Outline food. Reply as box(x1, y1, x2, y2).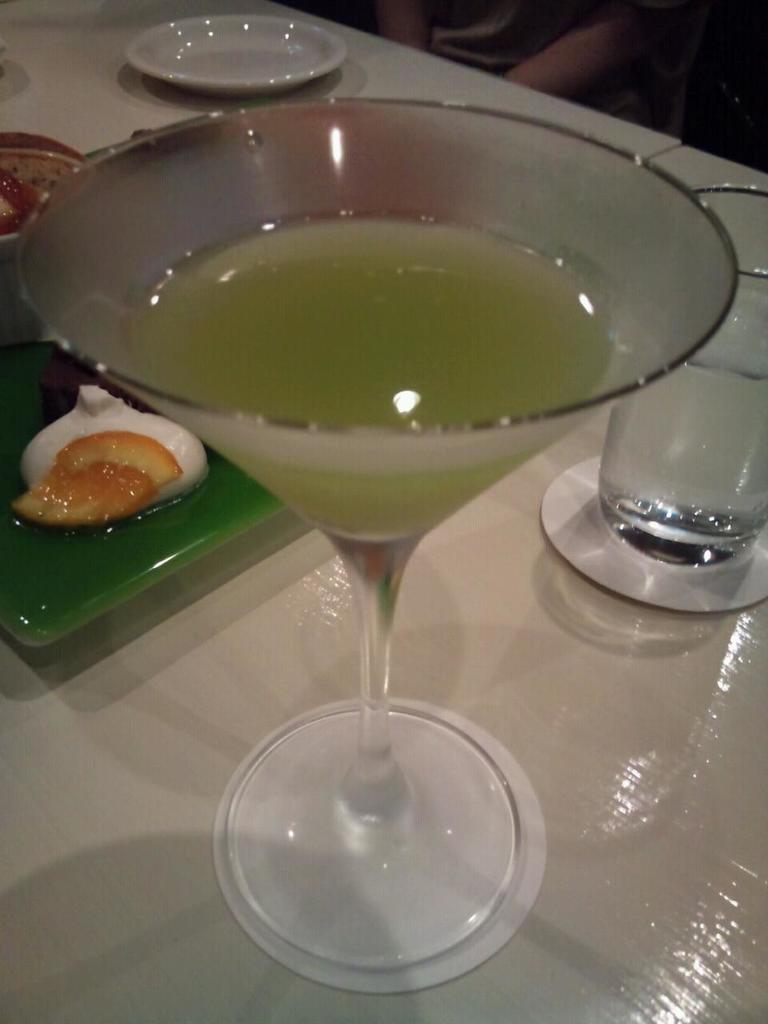
box(14, 385, 203, 510).
